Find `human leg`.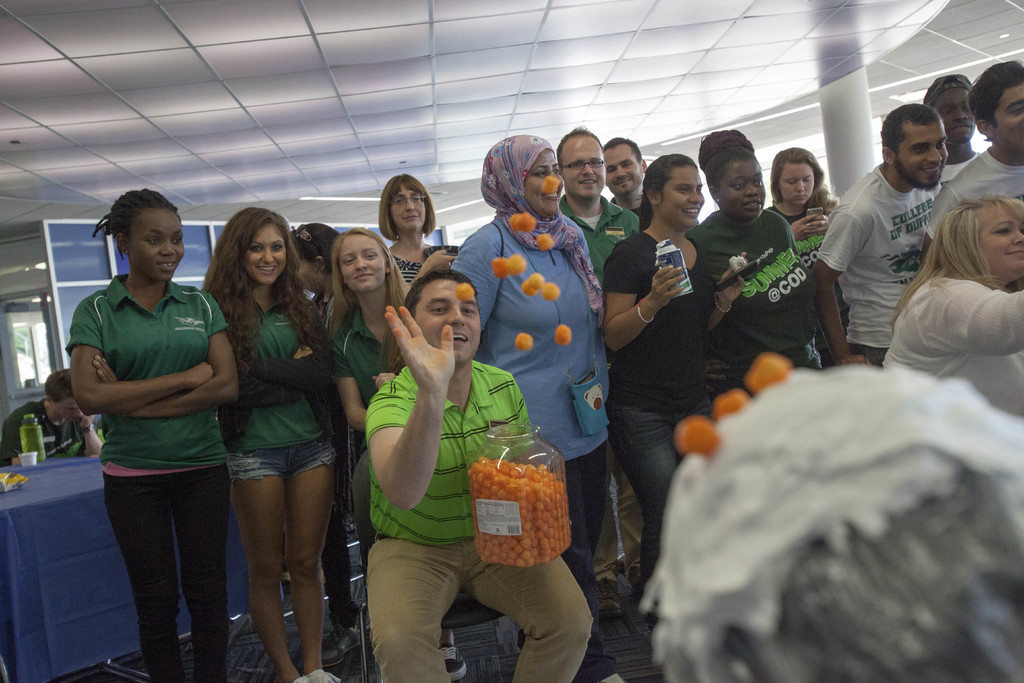
[577,422,606,562].
